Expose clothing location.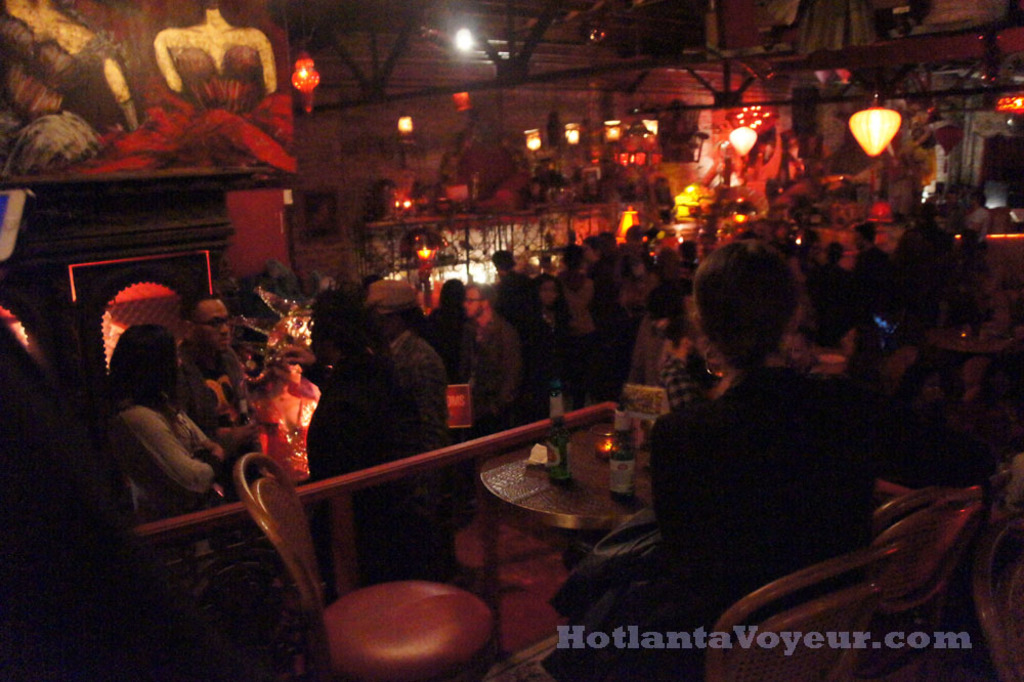
Exposed at [298, 351, 406, 595].
